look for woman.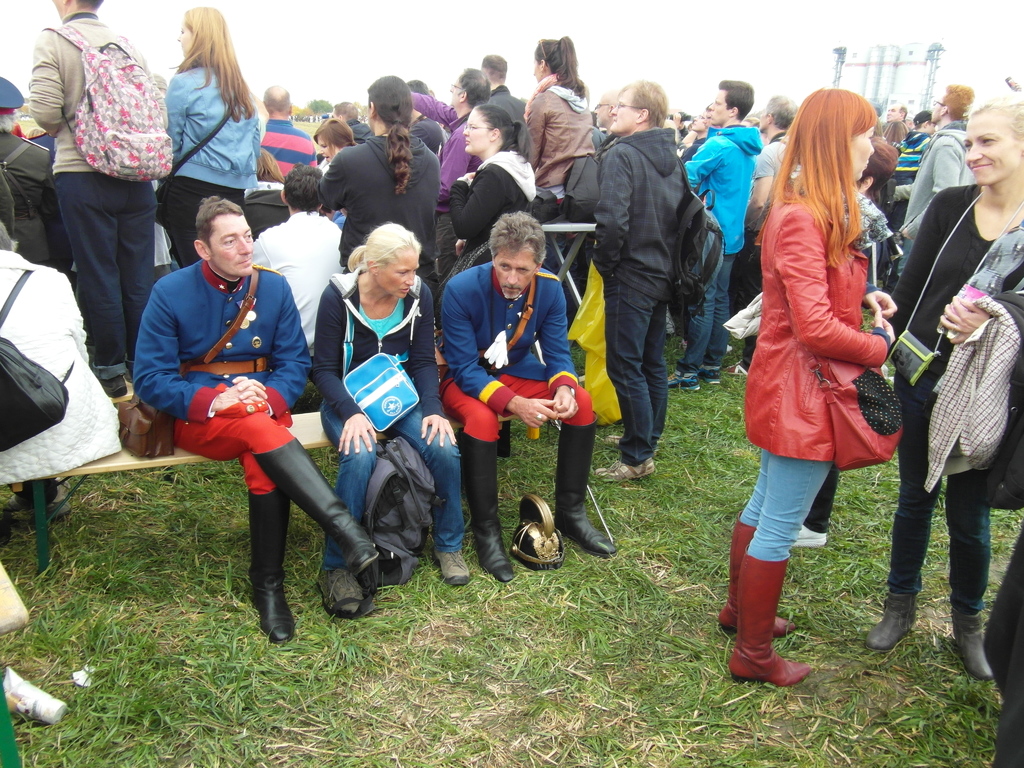
Found: rect(157, 5, 258, 267).
